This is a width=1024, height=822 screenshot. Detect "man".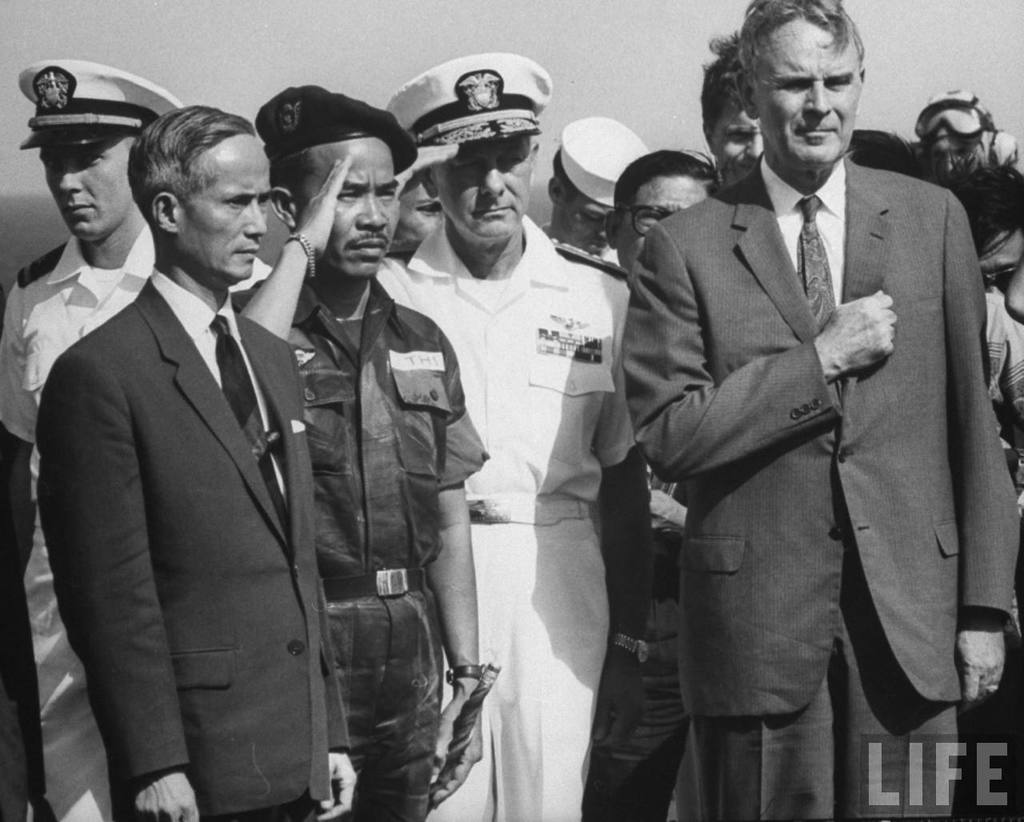
BBox(697, 26, 779, 185).
